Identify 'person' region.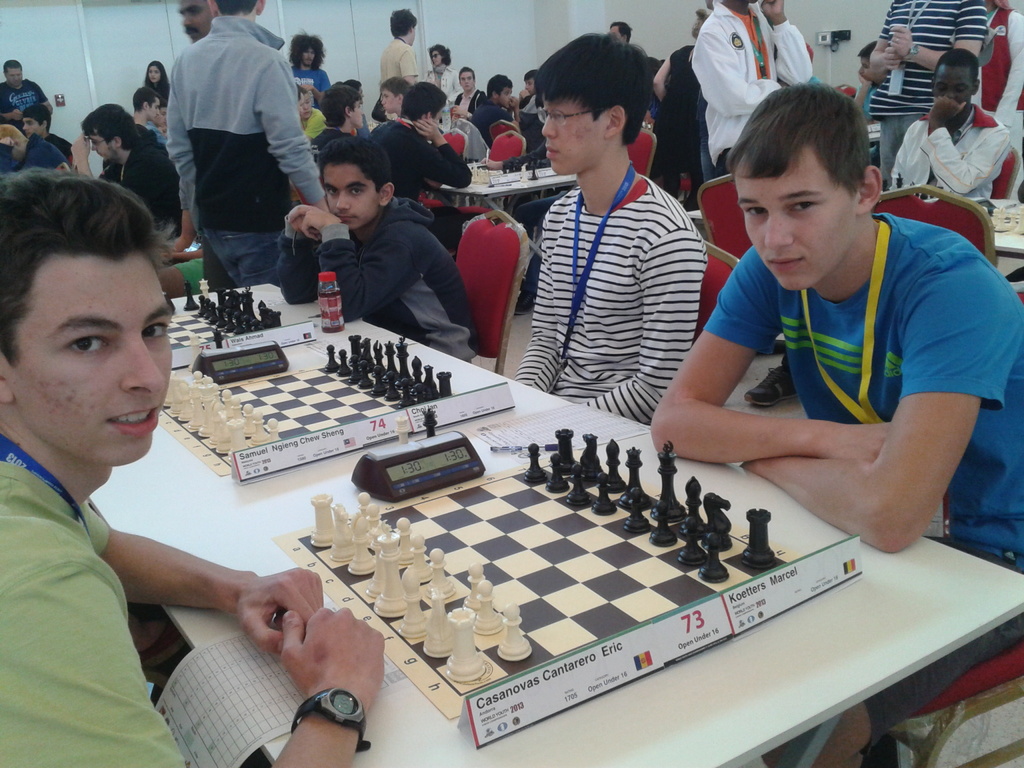
Region: <box>161,0,333,291</box>.
